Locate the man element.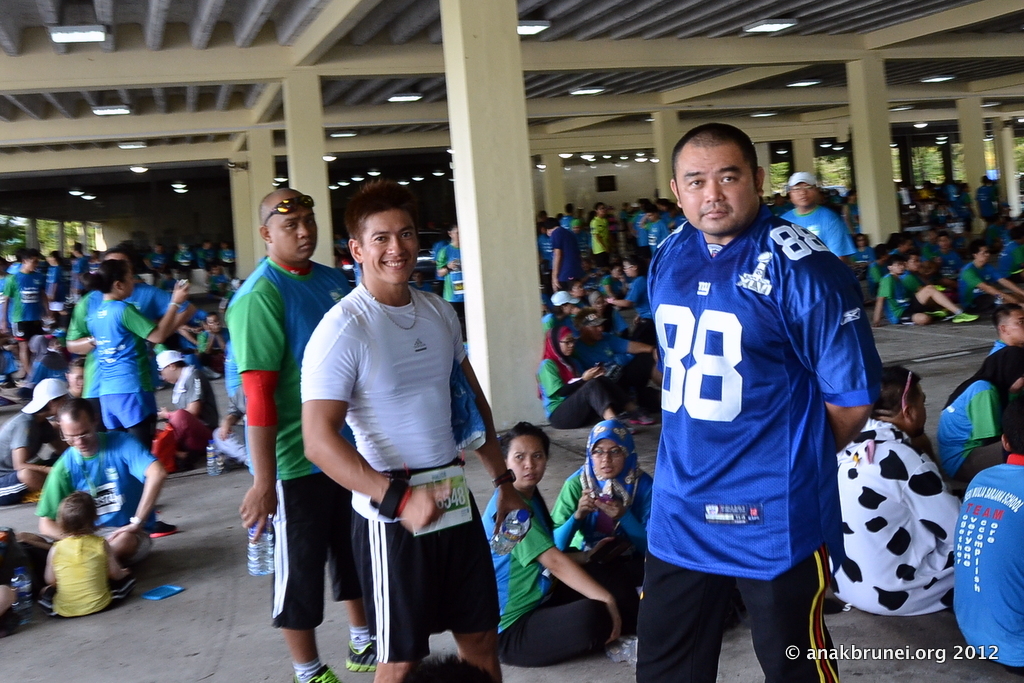
Element bbox: <box>196,309,229,372</box>.
